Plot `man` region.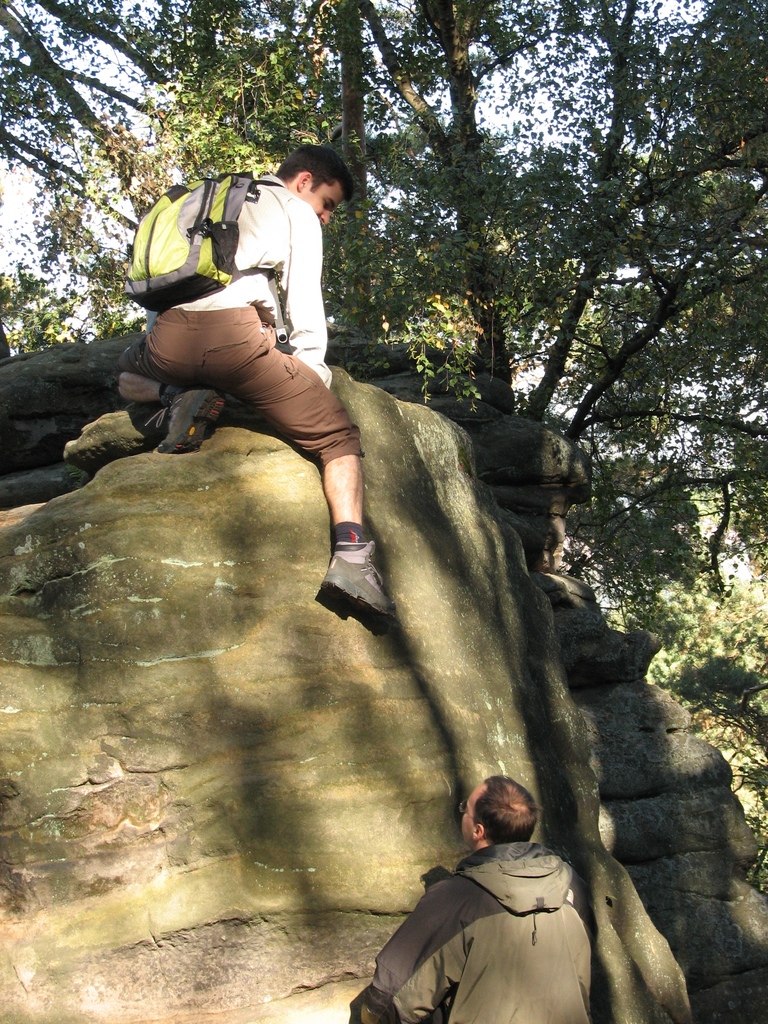
Plotted at Rect(383, 756, 596, 1023).
